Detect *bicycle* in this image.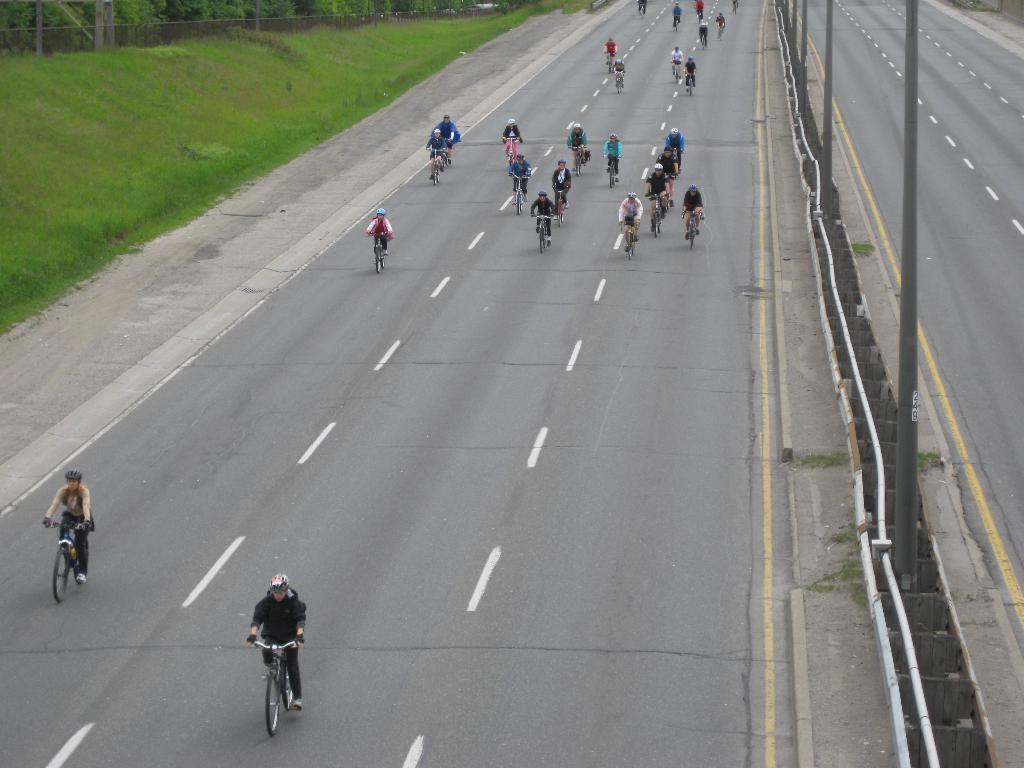
Detection: BBox(685, 74, 690, 94).
